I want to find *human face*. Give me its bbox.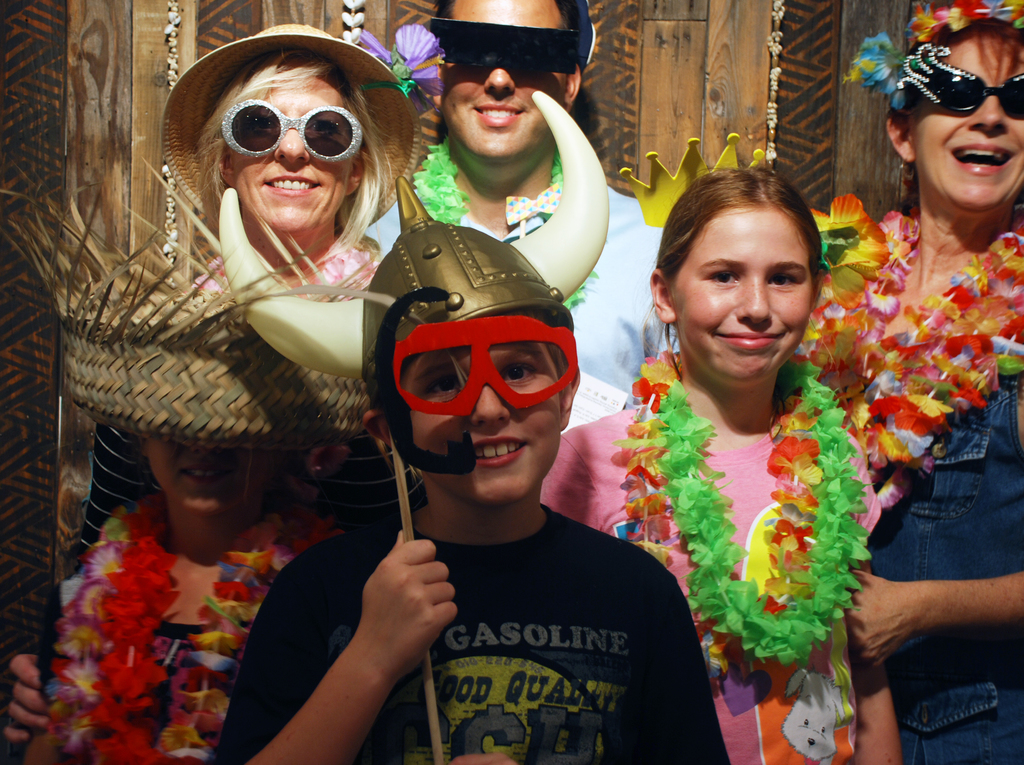
(left=412, top=315, right=563, bottom=503).
